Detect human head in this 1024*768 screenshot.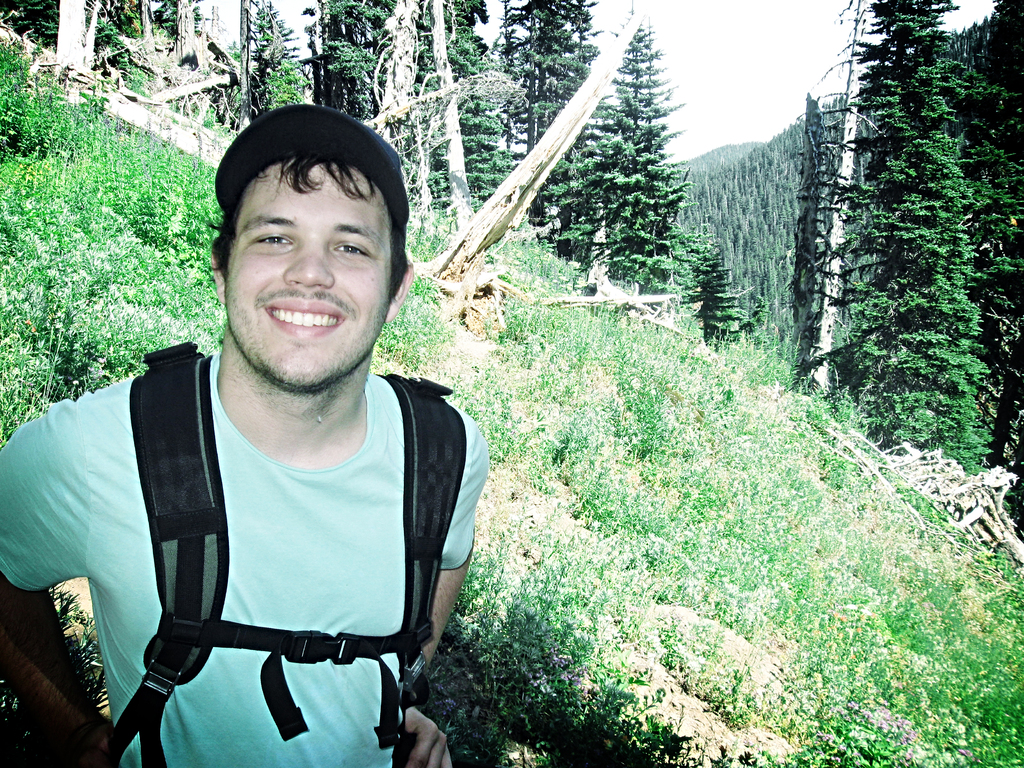
Detection: 198 109 409 396.
